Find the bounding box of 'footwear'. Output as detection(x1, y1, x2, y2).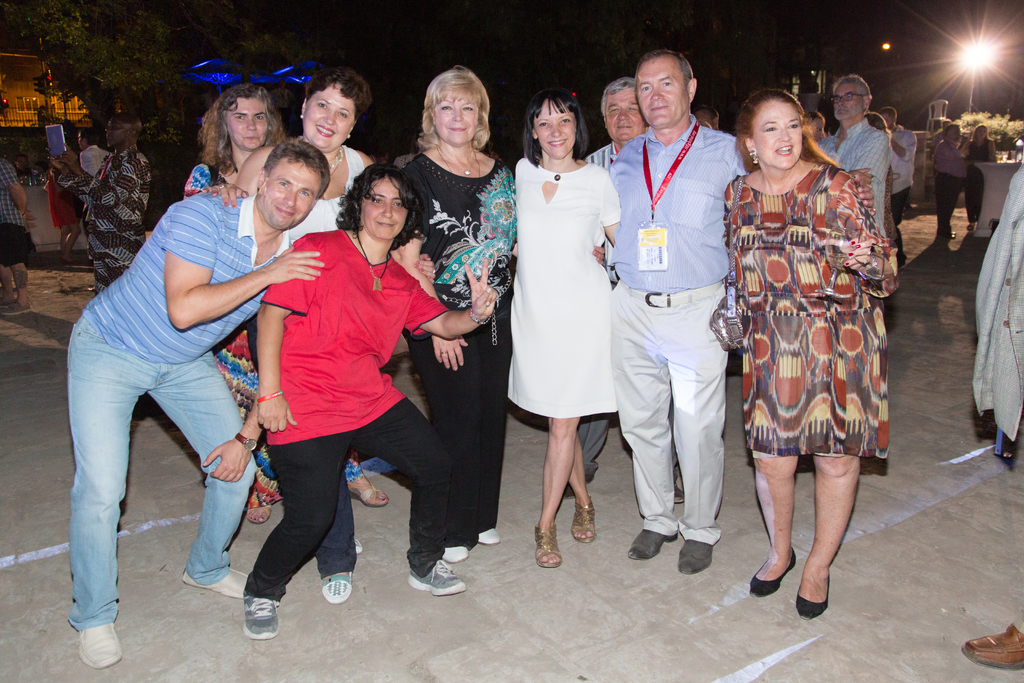
detection(182, 567, 248, 601).
